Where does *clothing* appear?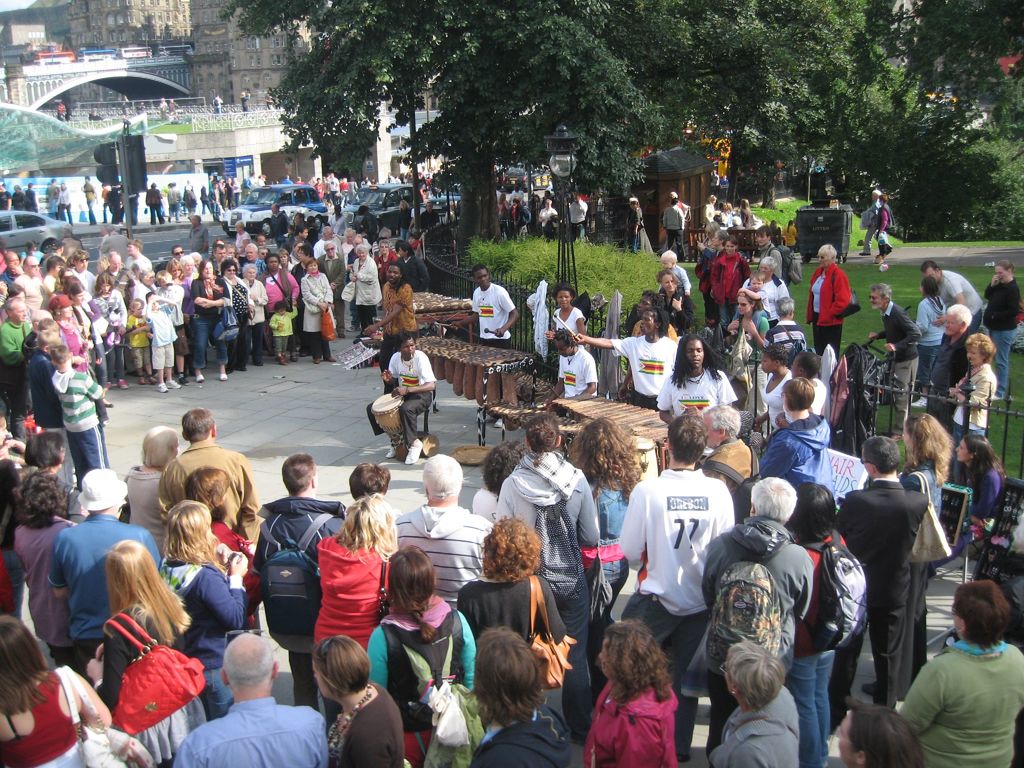
Appears at <region>47, 182, 62, 207</region>.
